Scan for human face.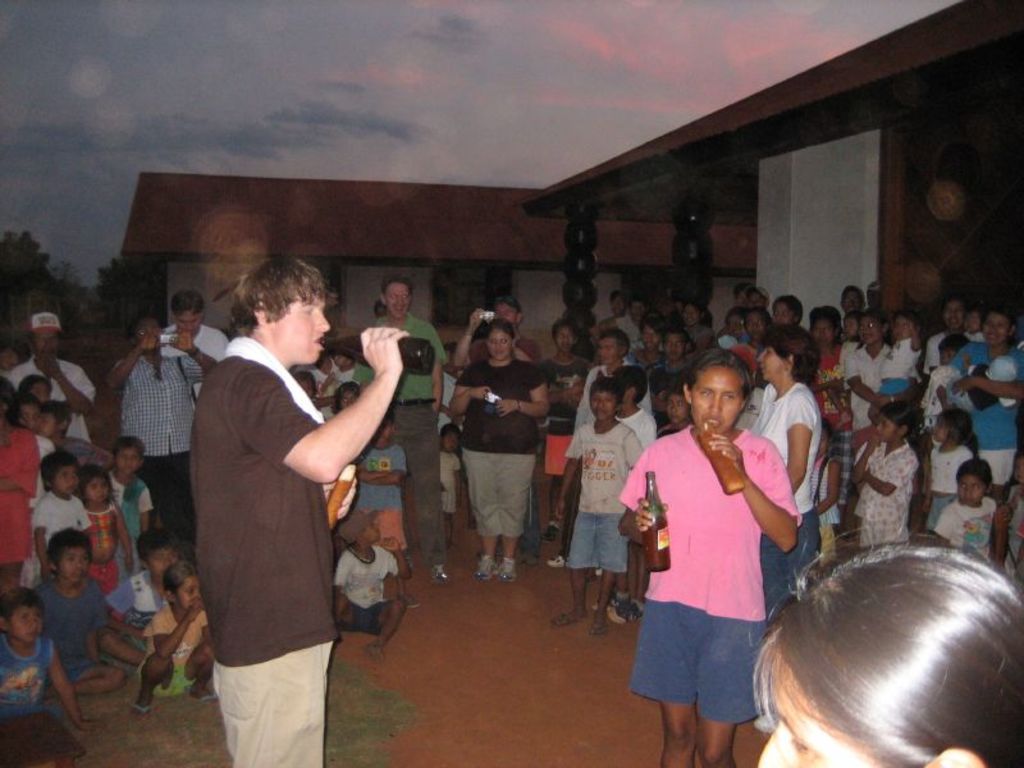
Scan result: {"left": 364, "top": 522, "right": 380, "bottom": 541}.
